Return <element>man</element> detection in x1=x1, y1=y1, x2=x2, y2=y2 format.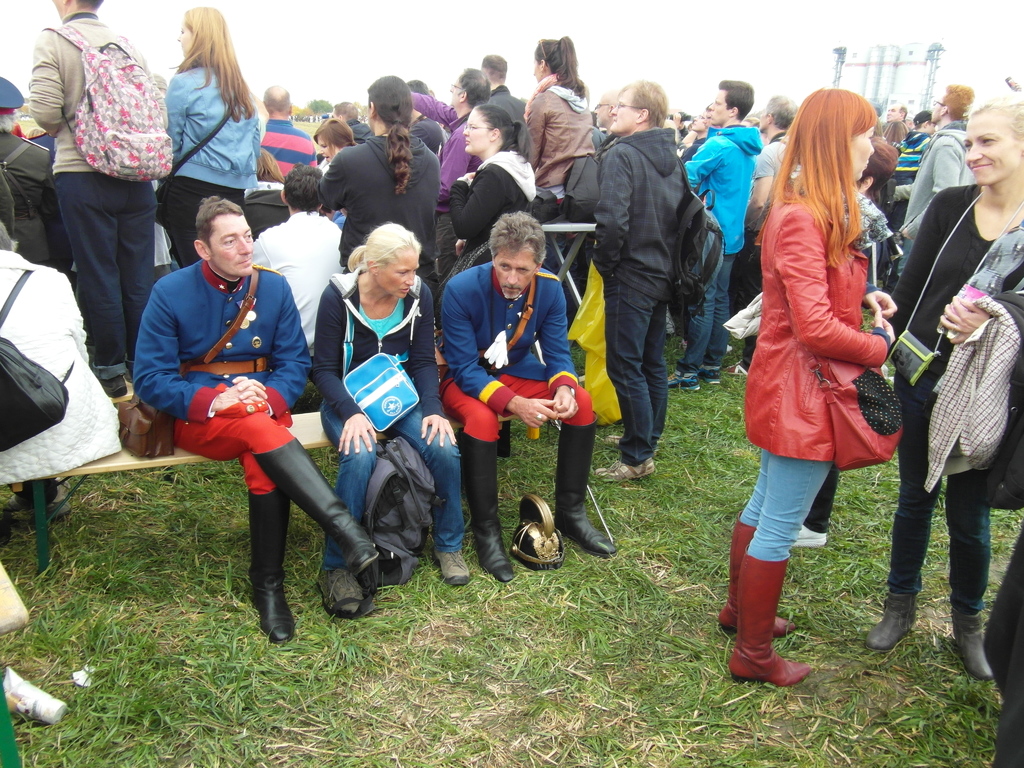
x1=720, y1=90, x2=799, y2=374.
